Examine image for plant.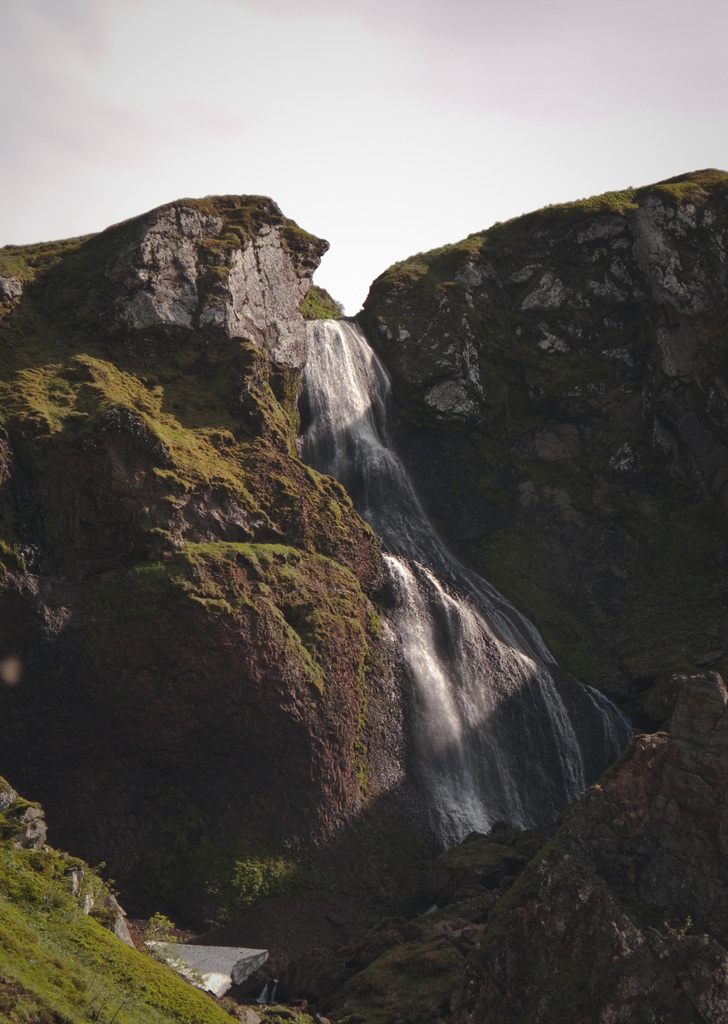
Examination result: bbox=[0, 522, 29, 574].
